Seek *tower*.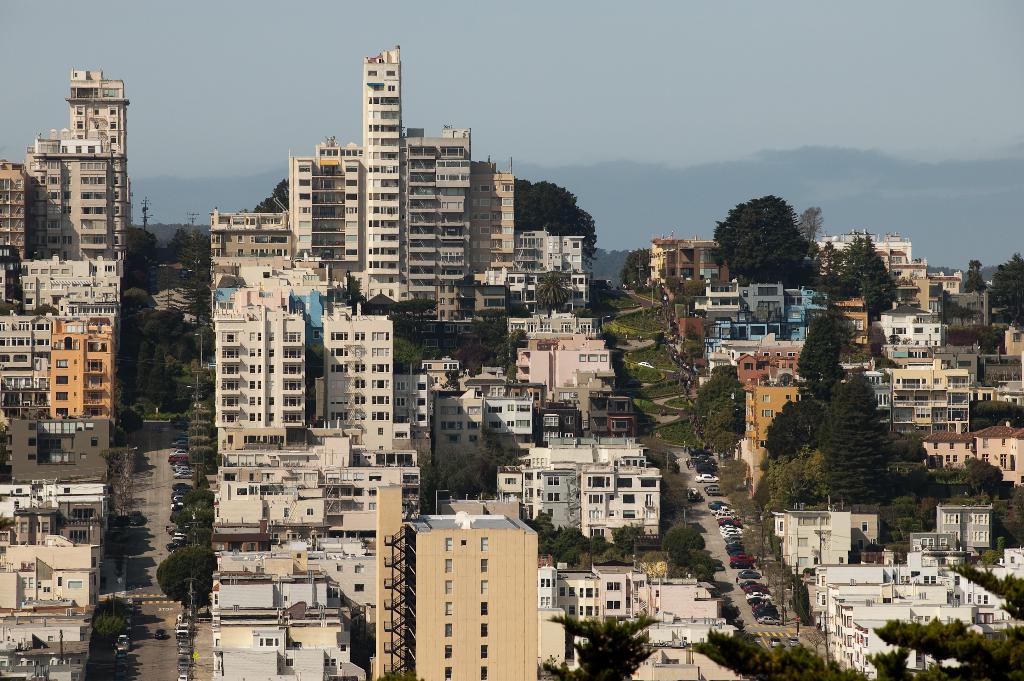
left=209, top=288, right=314, bottom=454.
